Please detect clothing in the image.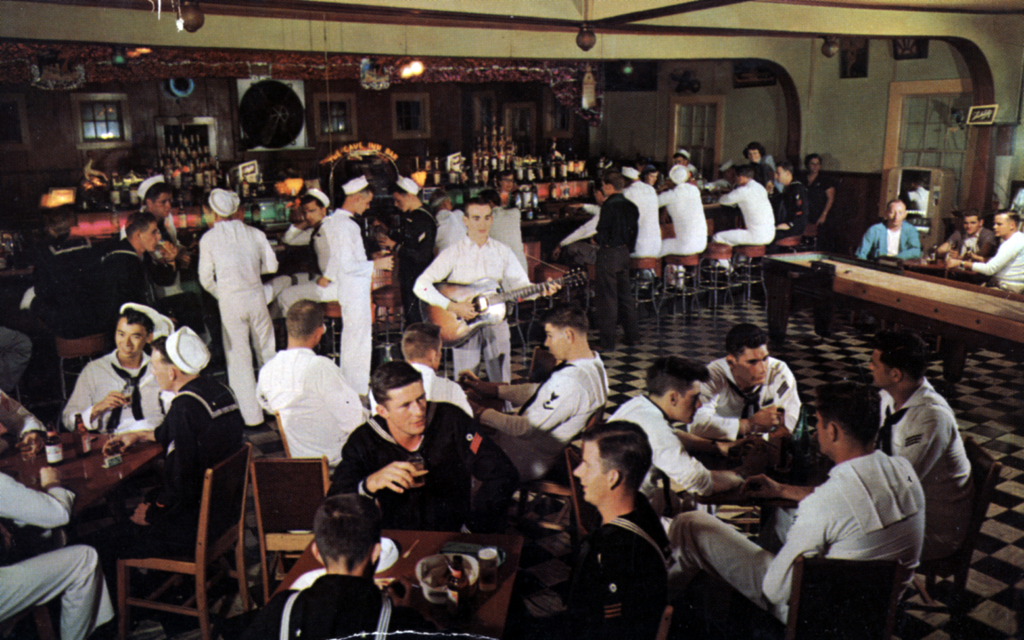
(28,226,115,338).
